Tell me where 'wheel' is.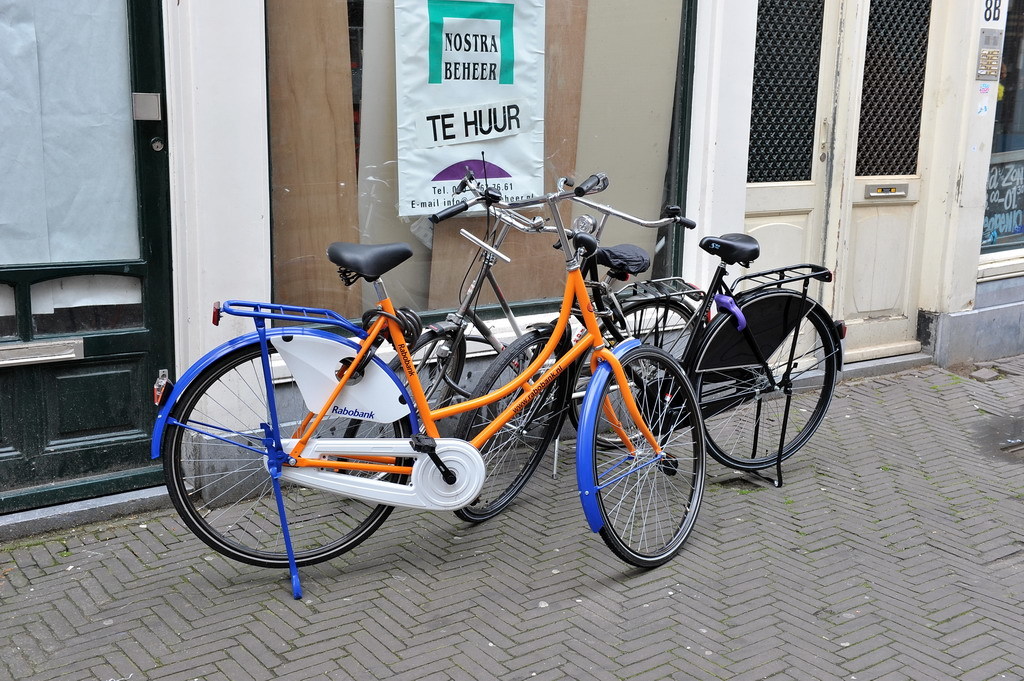
'wheel' is at box(693, 307, 838, 473).
